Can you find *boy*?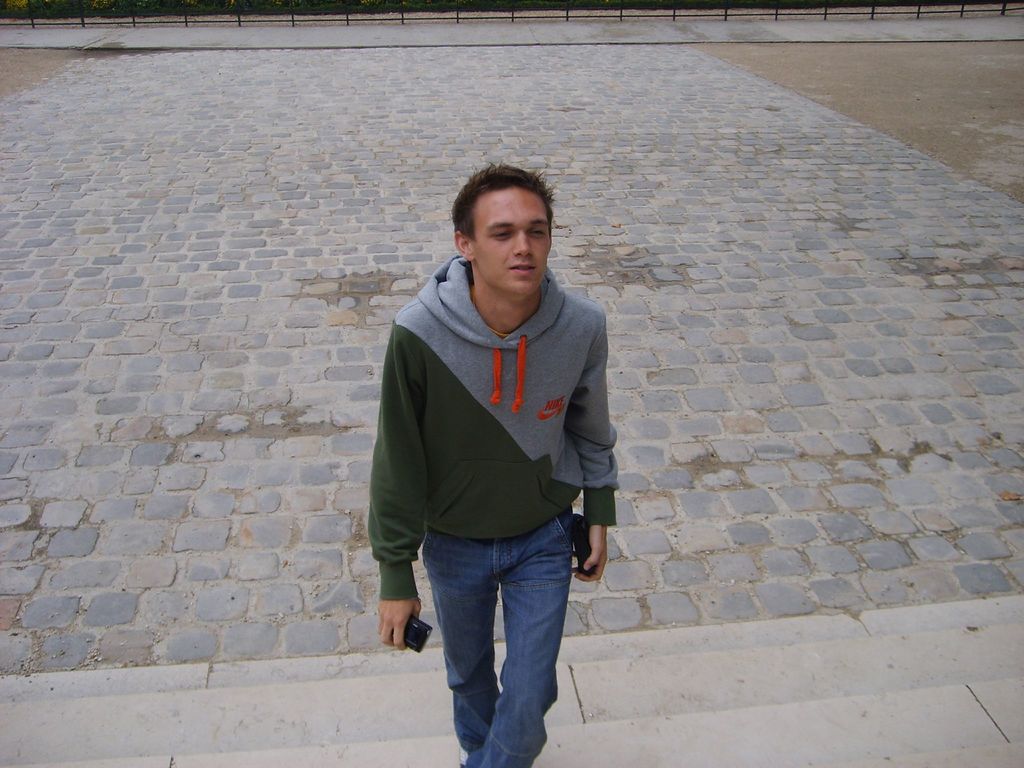
Yes, bounding box: 367,159,619,767.
